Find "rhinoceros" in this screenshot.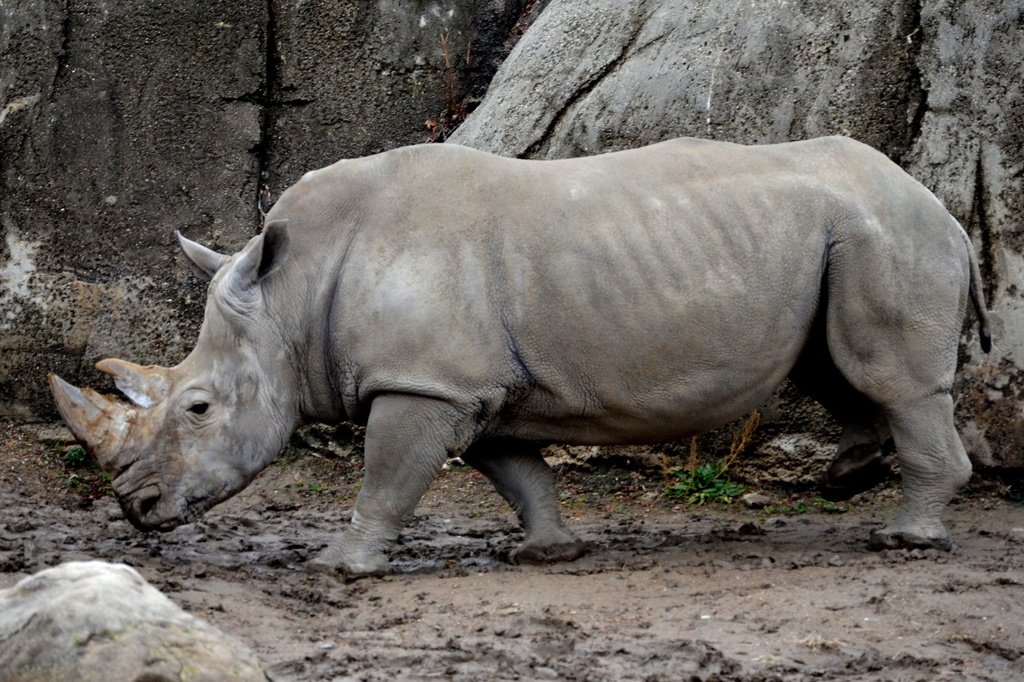
The bounding box for "rhinoceros" is crop(47, 128, 996, 587).
